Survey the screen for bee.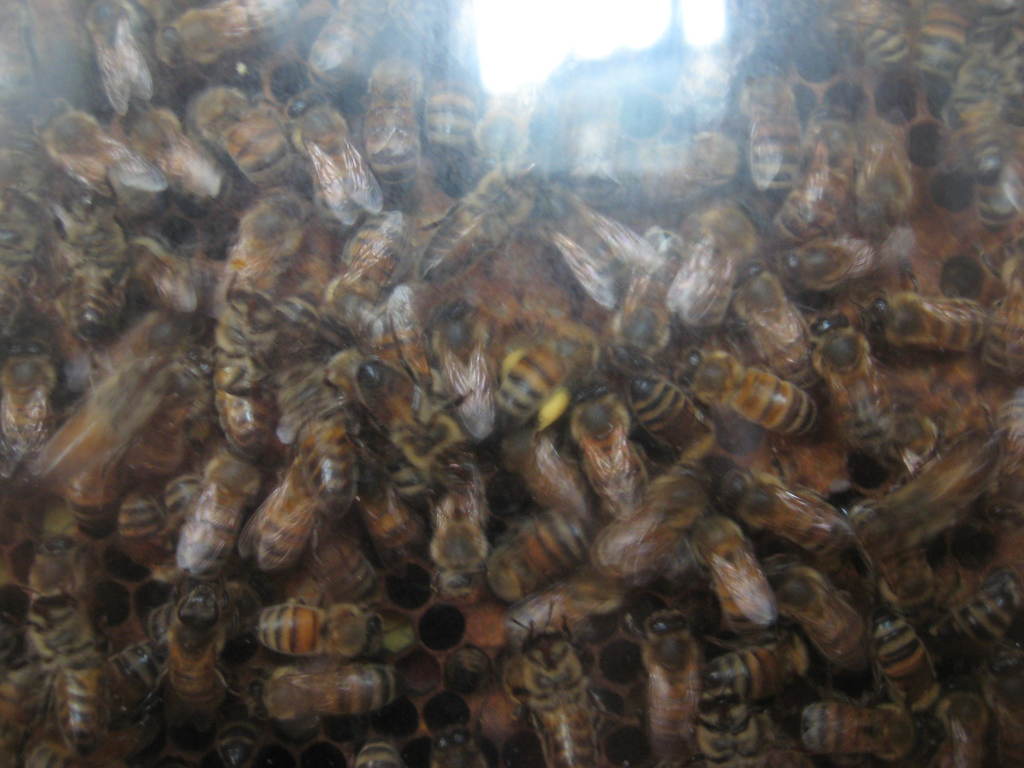
Survey found: [348, 727, 409, 767].
